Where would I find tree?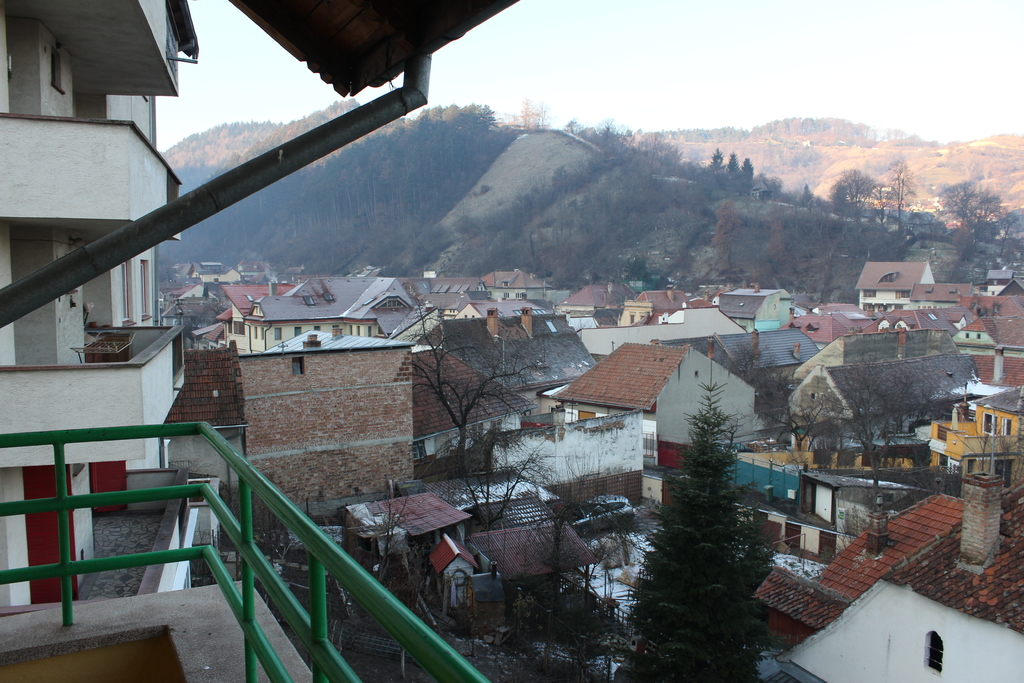
At l=235, t=94, r=509, b=290.
